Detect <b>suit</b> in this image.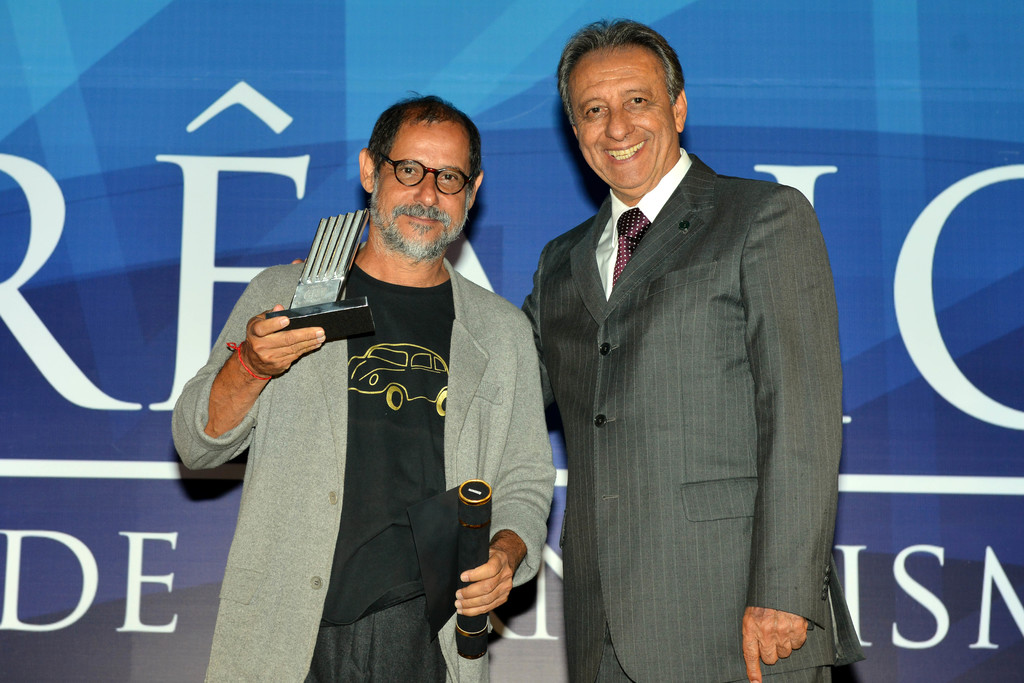
Detection: bbox=(518, 147, 845, 682).
